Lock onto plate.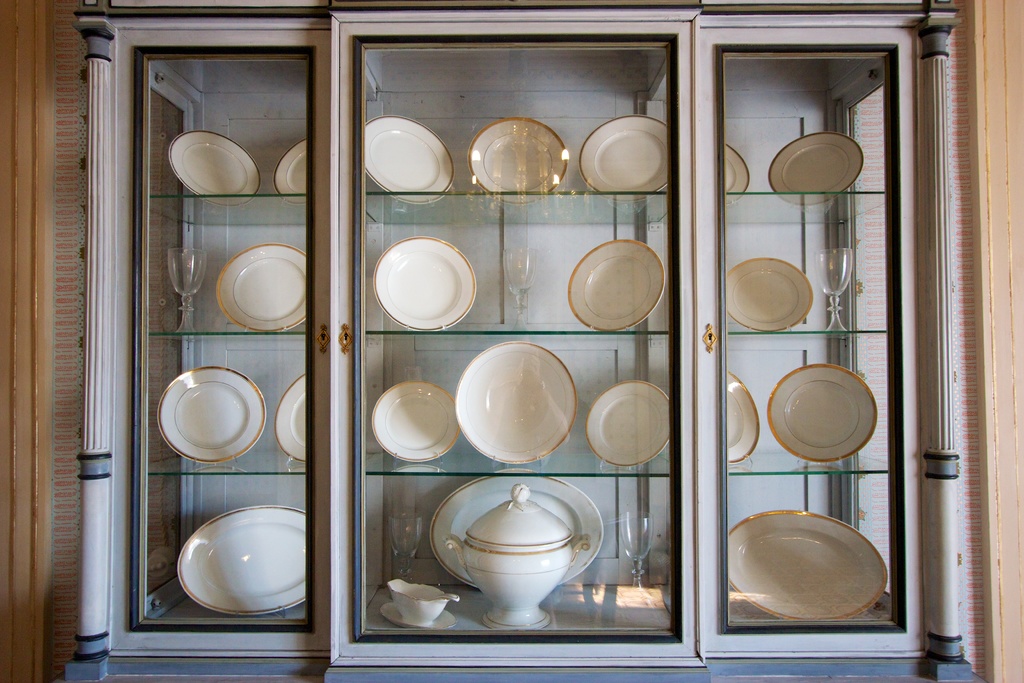
Locked: bbox=[372, 238, 478, 329].
